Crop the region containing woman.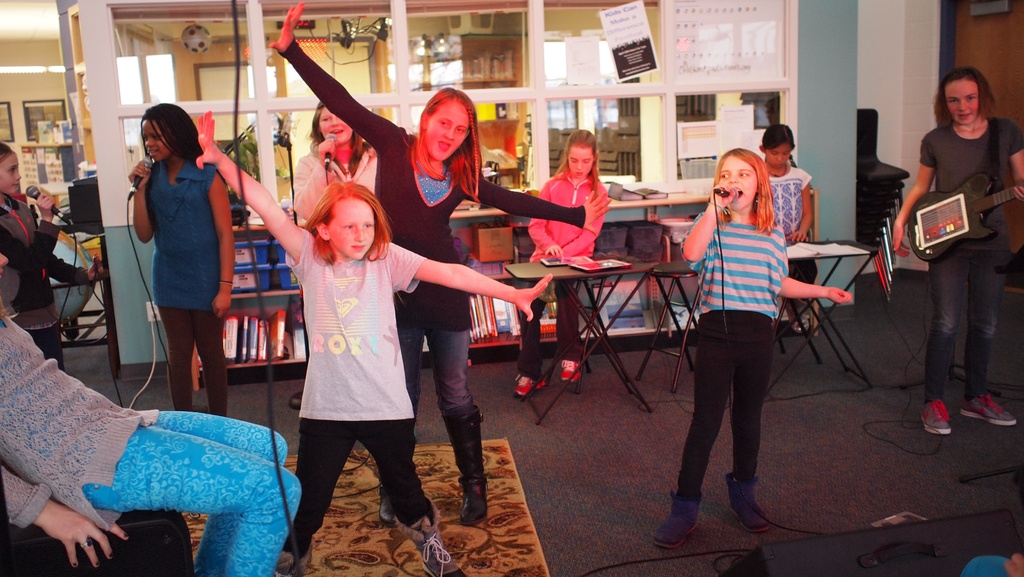
Crop region: [x1=125, y1=106, x2=234, y2=412].
